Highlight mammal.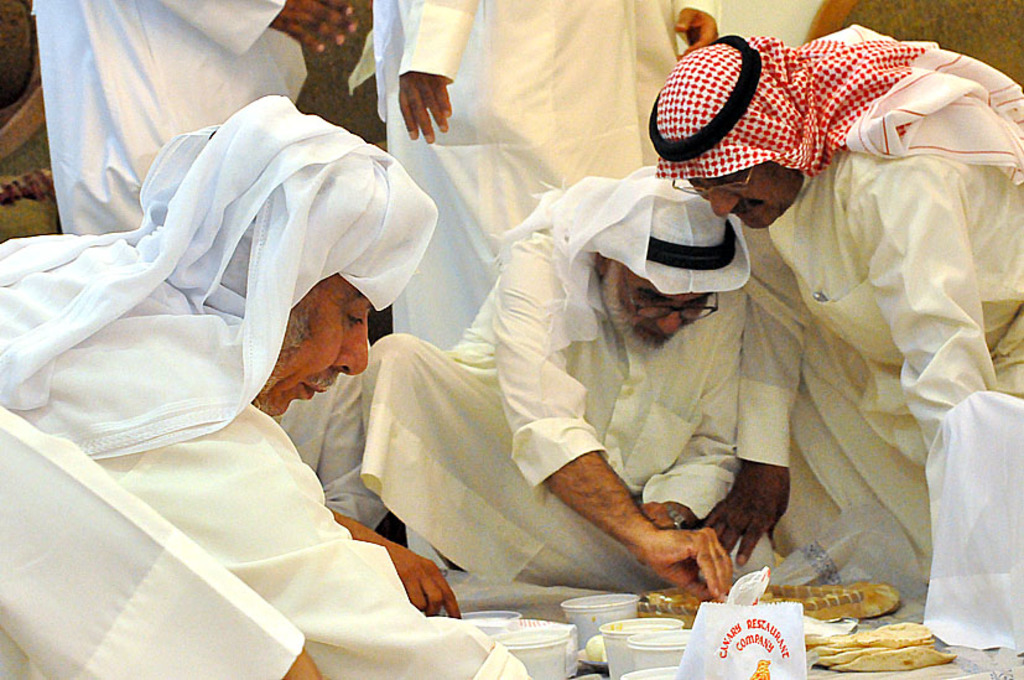
Highlighted region: <bbox>367, 167, 742, 598</bbox>.
